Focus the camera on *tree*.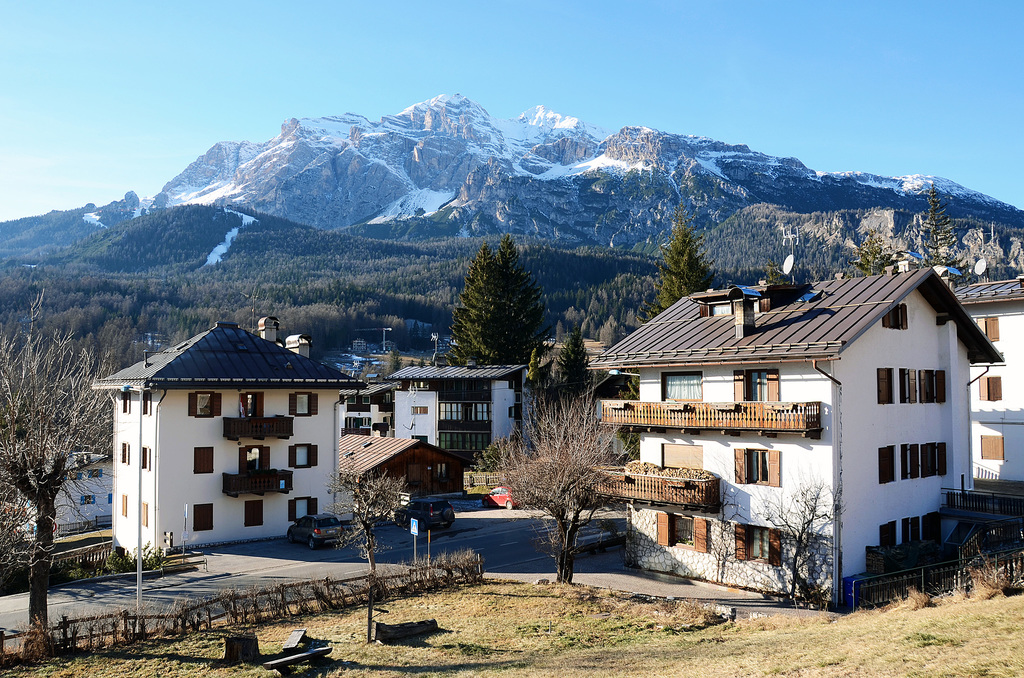
Focus region: [left=846, top=231, right=899, bottom=275].
